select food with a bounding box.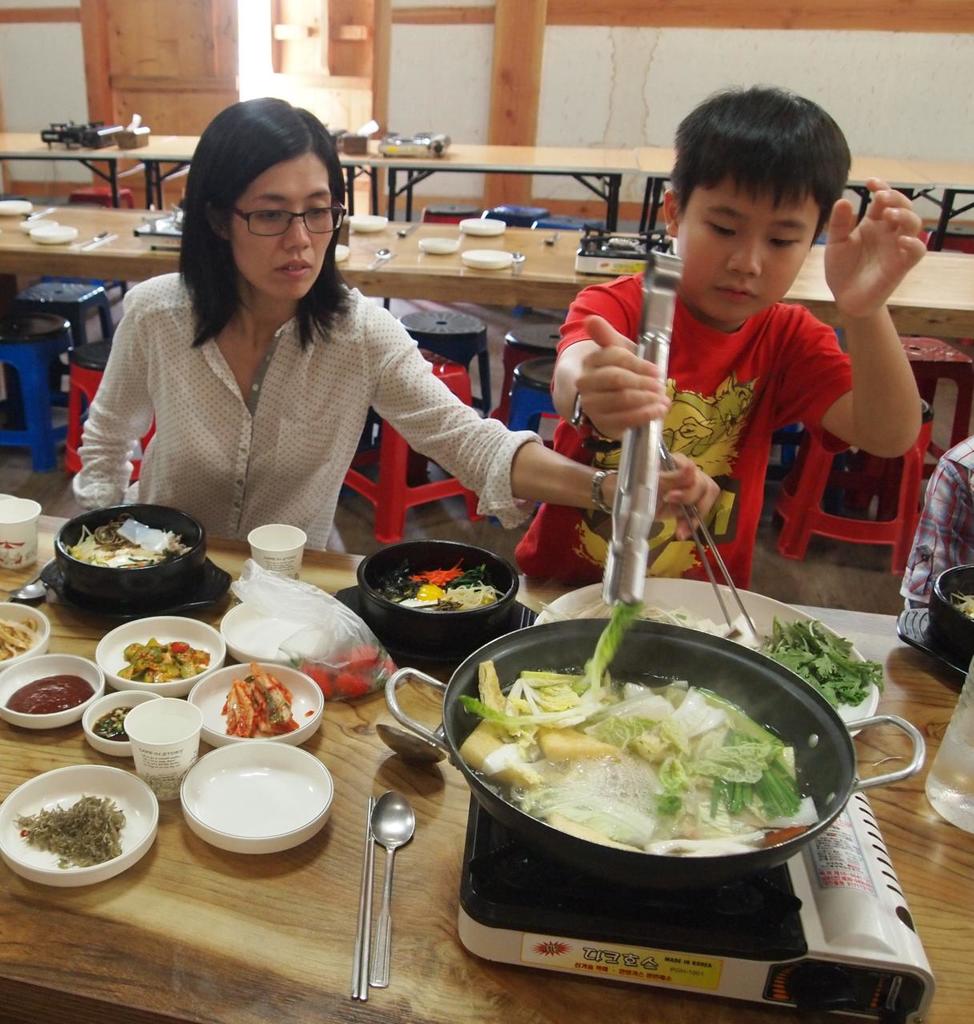
[62, 526, 194, 572].
